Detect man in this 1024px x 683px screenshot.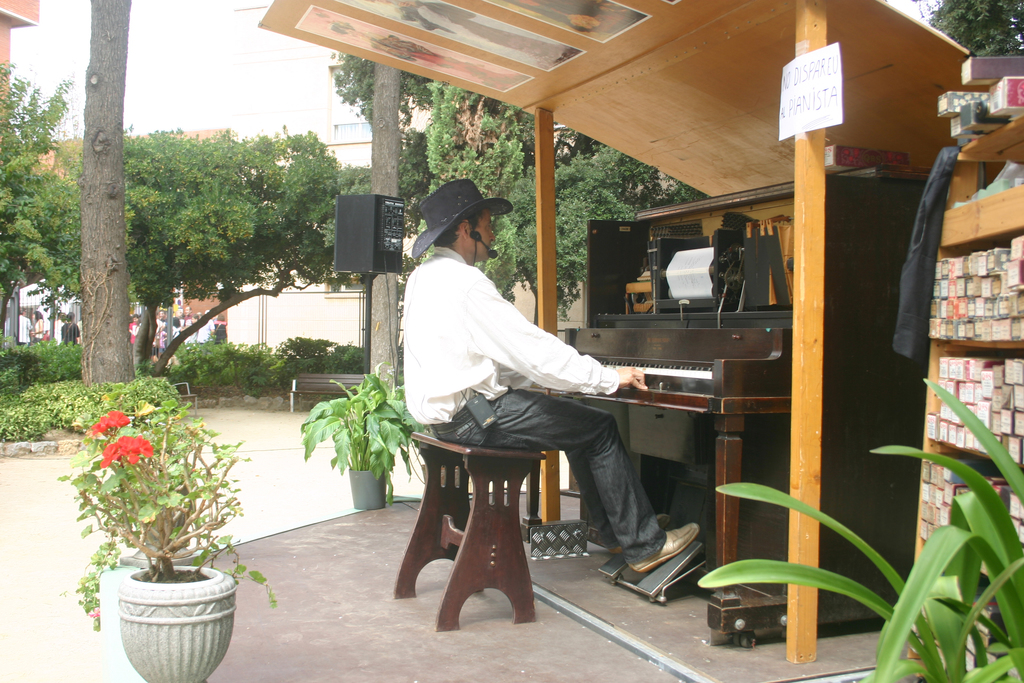
Detection: 126/315/140/345.
